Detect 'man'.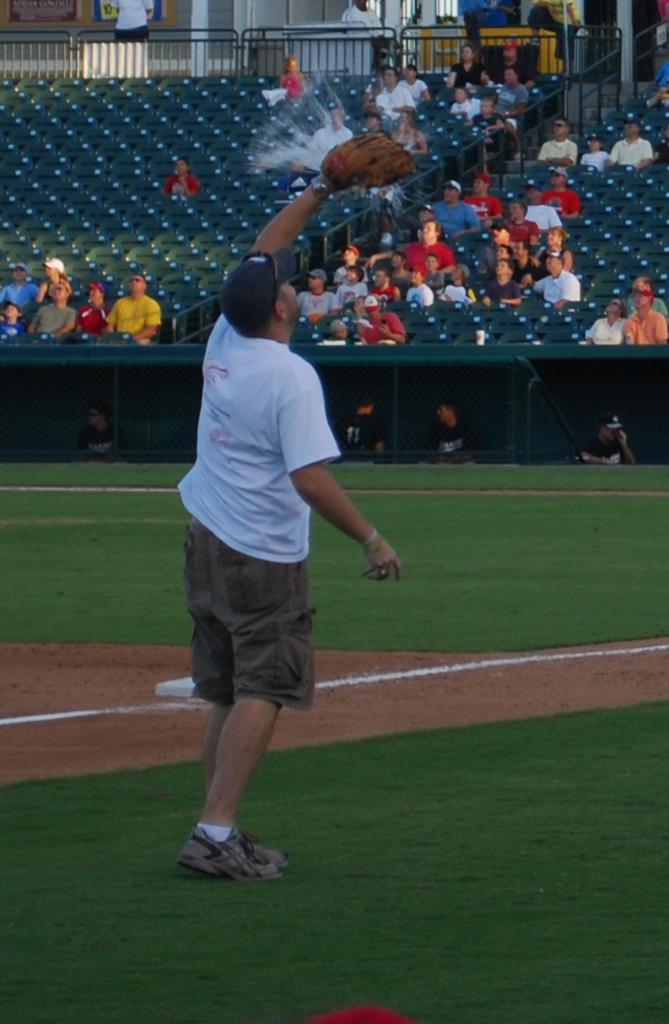
Detected at left=365, top=218, right=454, bottom=274.
